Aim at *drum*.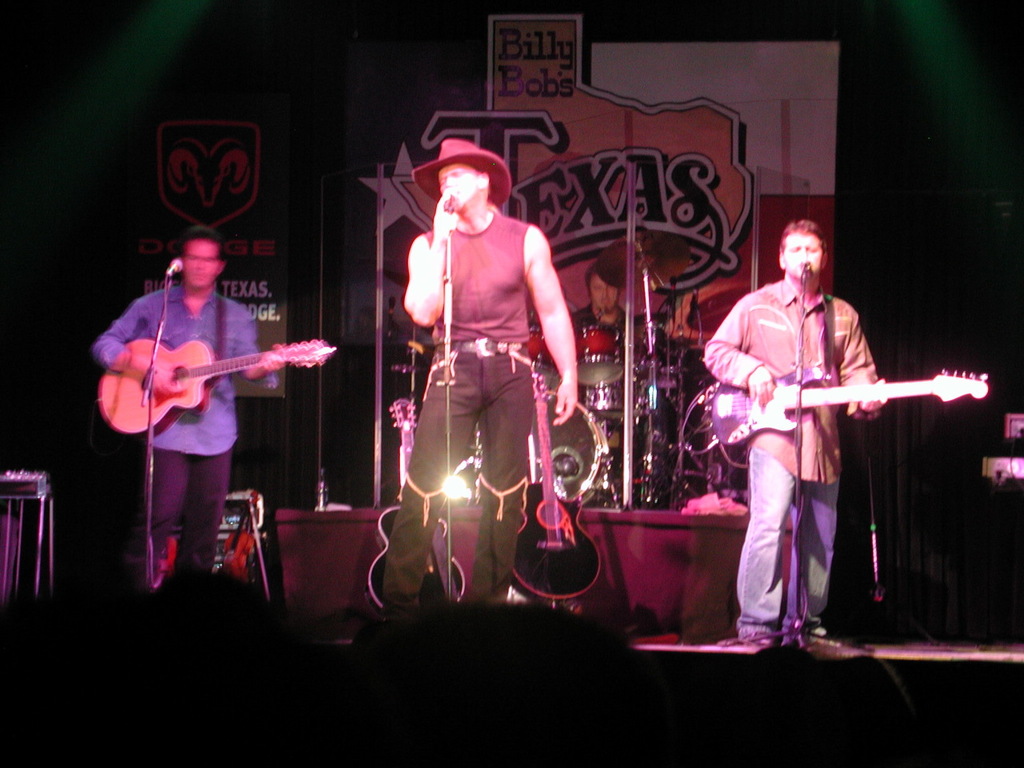
Aimed at rect(574, 321, 626, 383).
